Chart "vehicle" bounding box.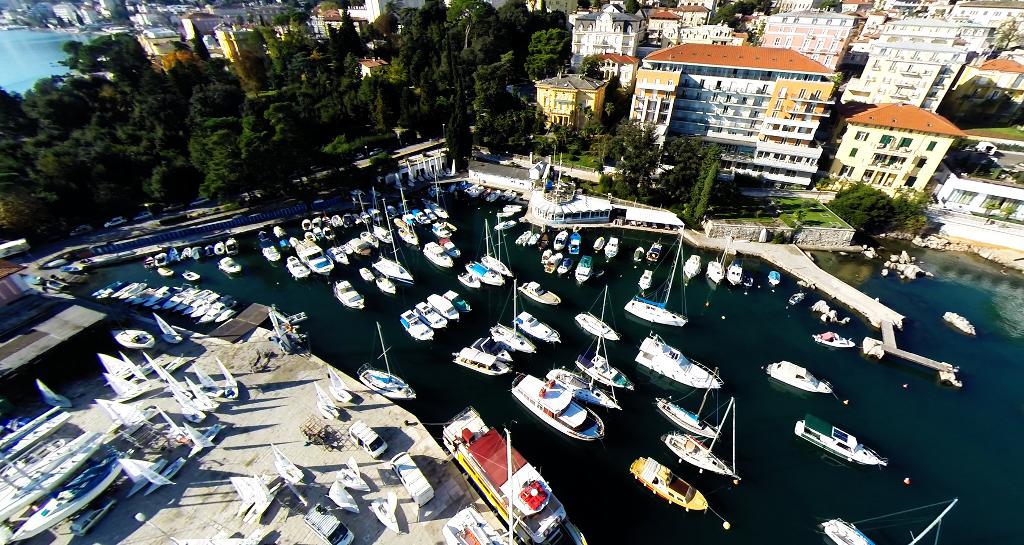
Charted: Rect(515, 309, 562, 344).
